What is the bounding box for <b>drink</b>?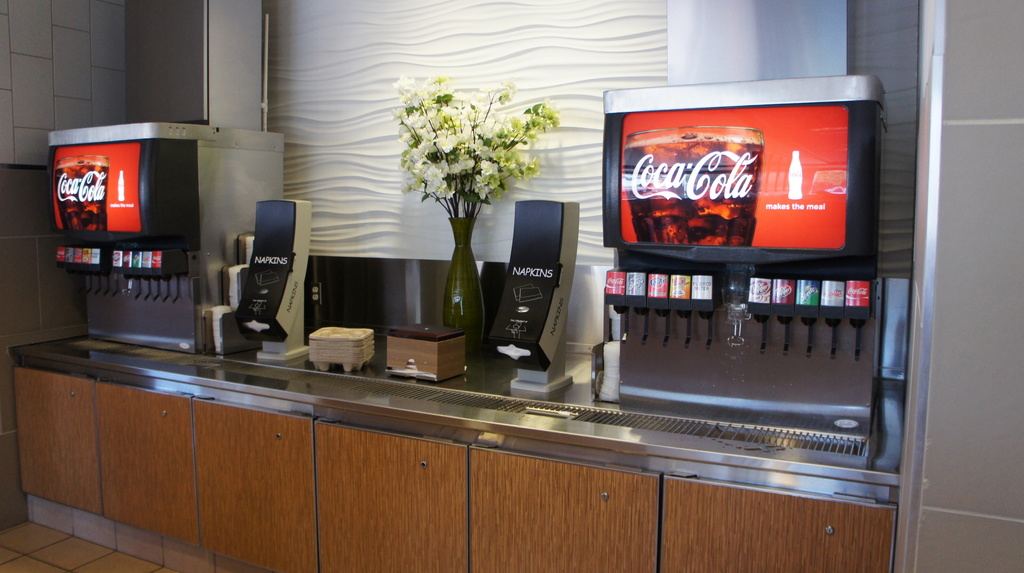
<region>53, 155, 108, 234</region>.
